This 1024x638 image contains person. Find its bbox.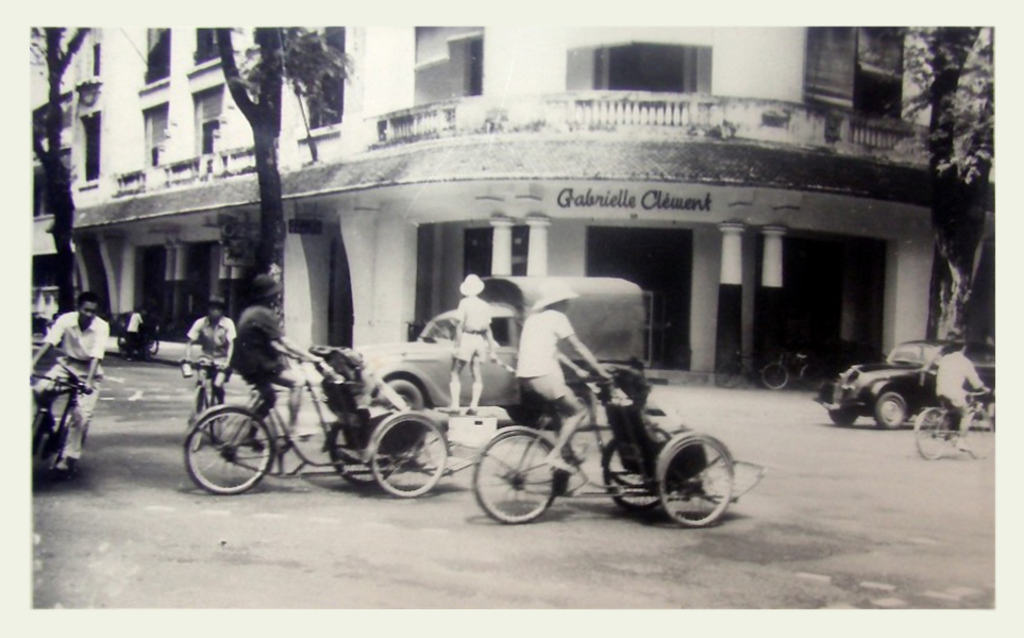
x1=446 y1=271 x2=494 y2=414.
